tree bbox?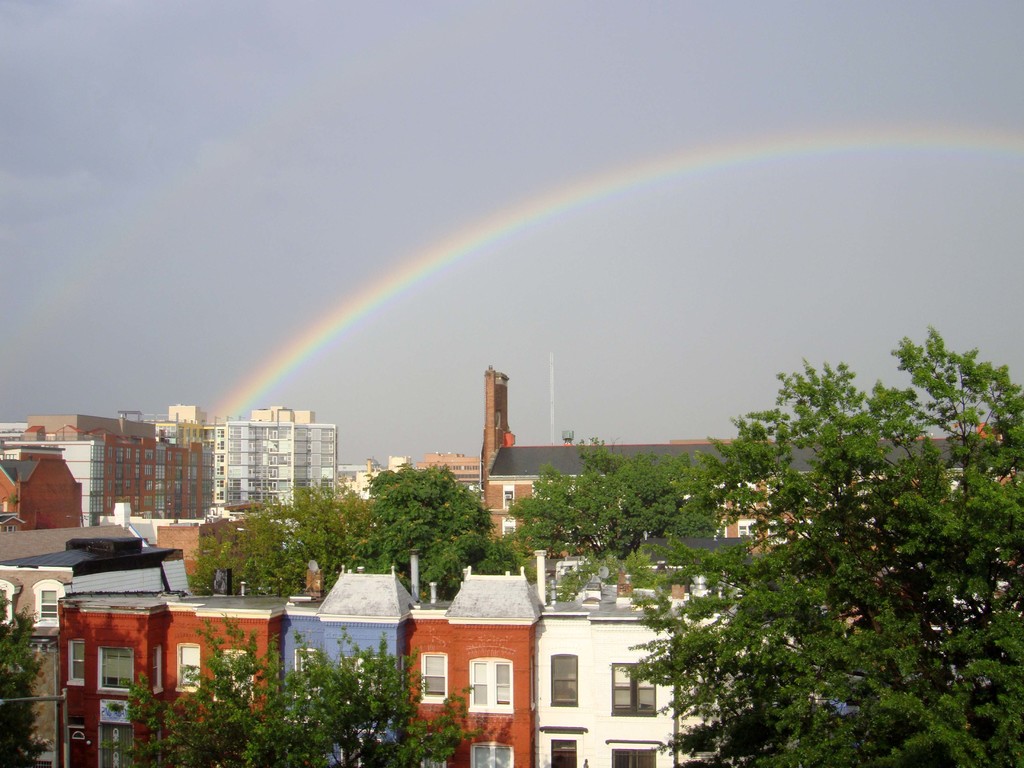
rect(0, 602, 51, 767)
